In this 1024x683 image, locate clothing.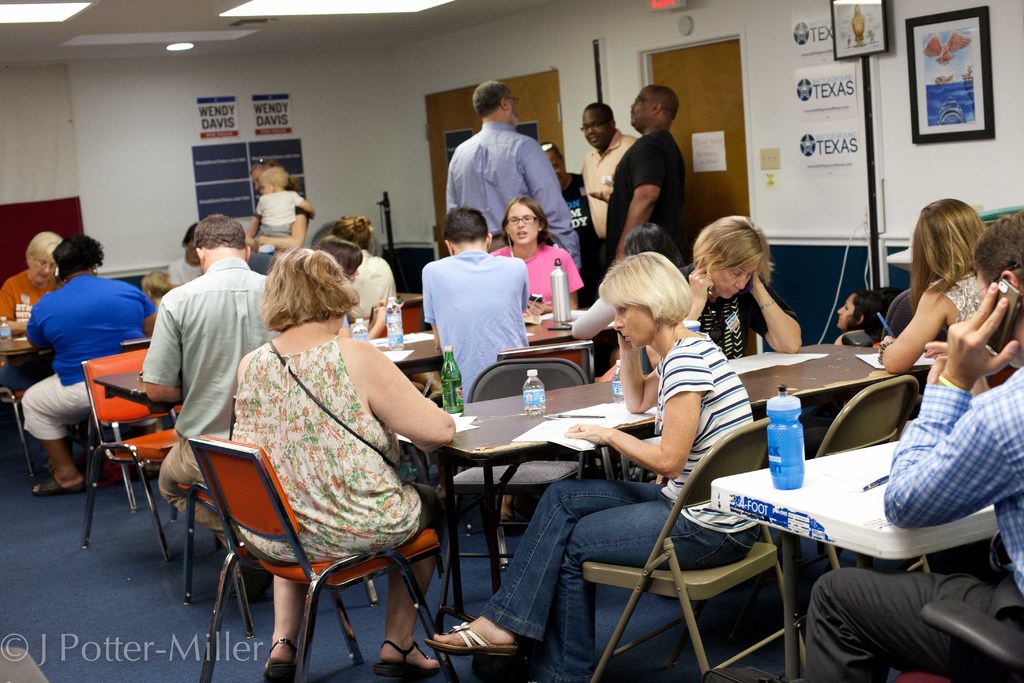
Bounding box: (464,322,748,669).
